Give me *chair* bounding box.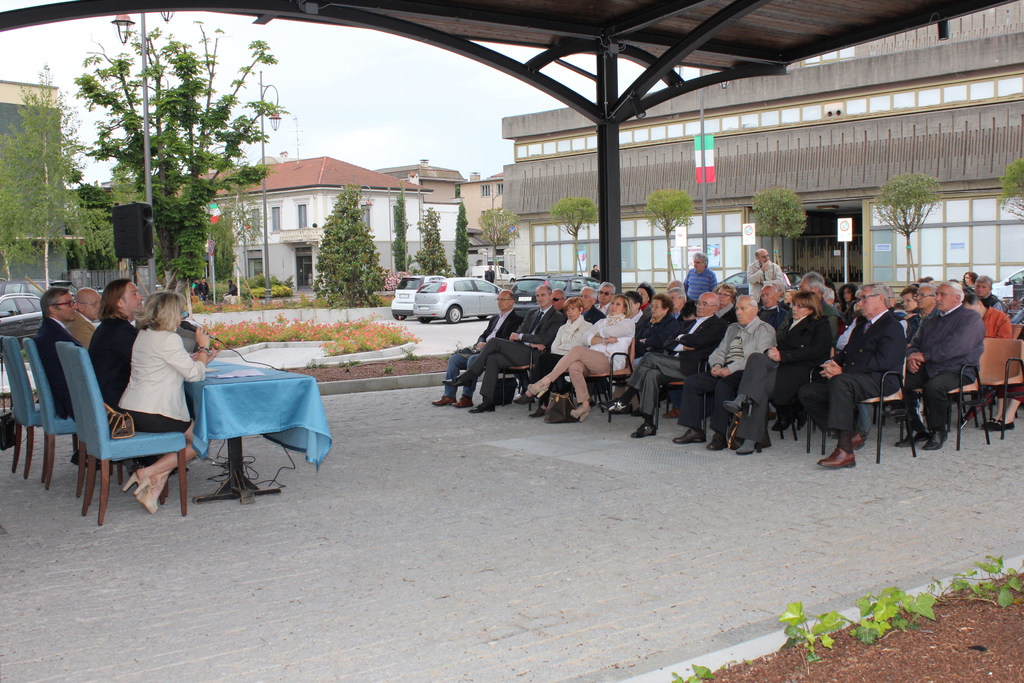
bbox=(0, 334, 45, 481).
